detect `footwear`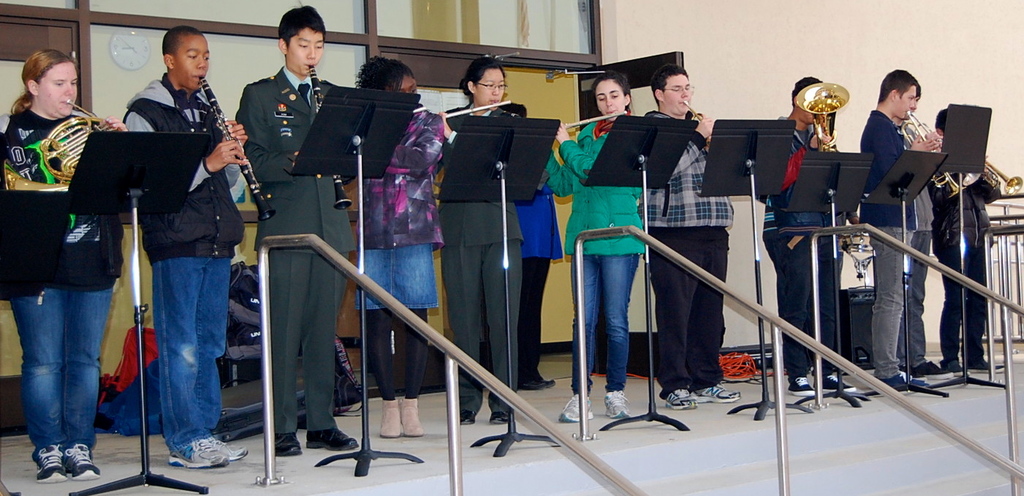
BBox(915, 361, 955, 377)
